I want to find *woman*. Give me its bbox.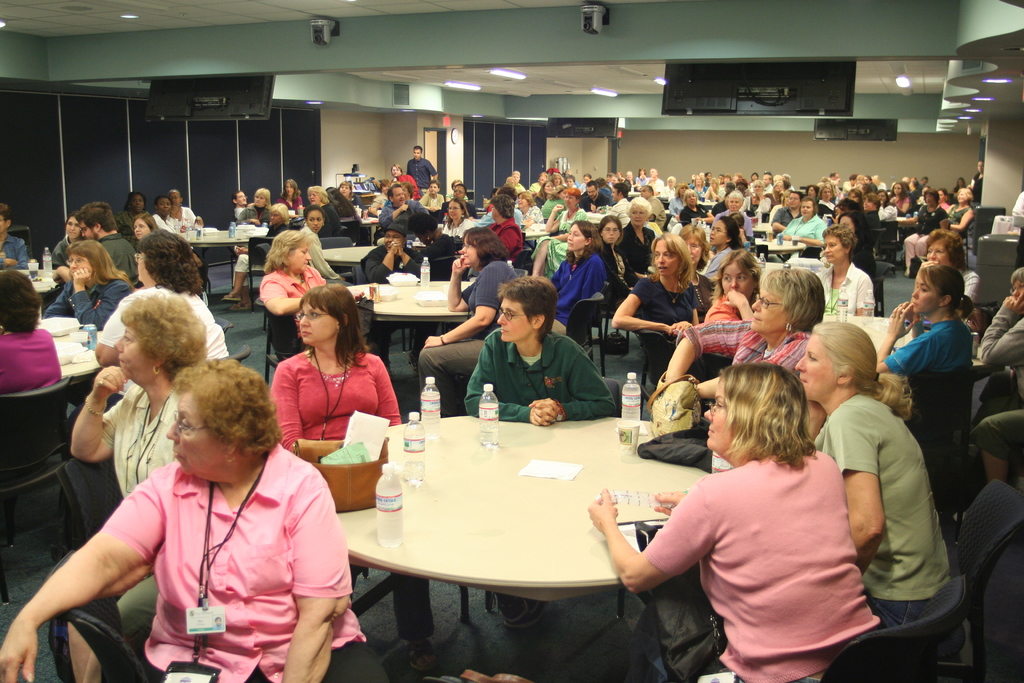
box(419, 179, 445, 211).
